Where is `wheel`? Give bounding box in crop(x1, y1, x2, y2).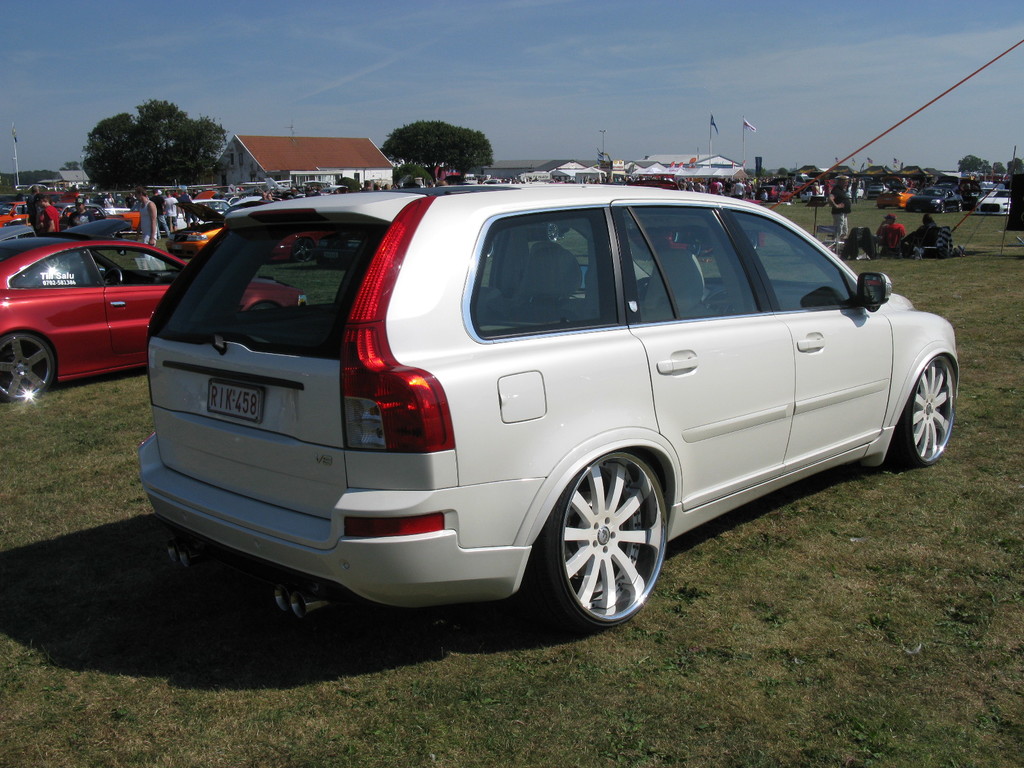
crop(0, 330, 54, 401).
